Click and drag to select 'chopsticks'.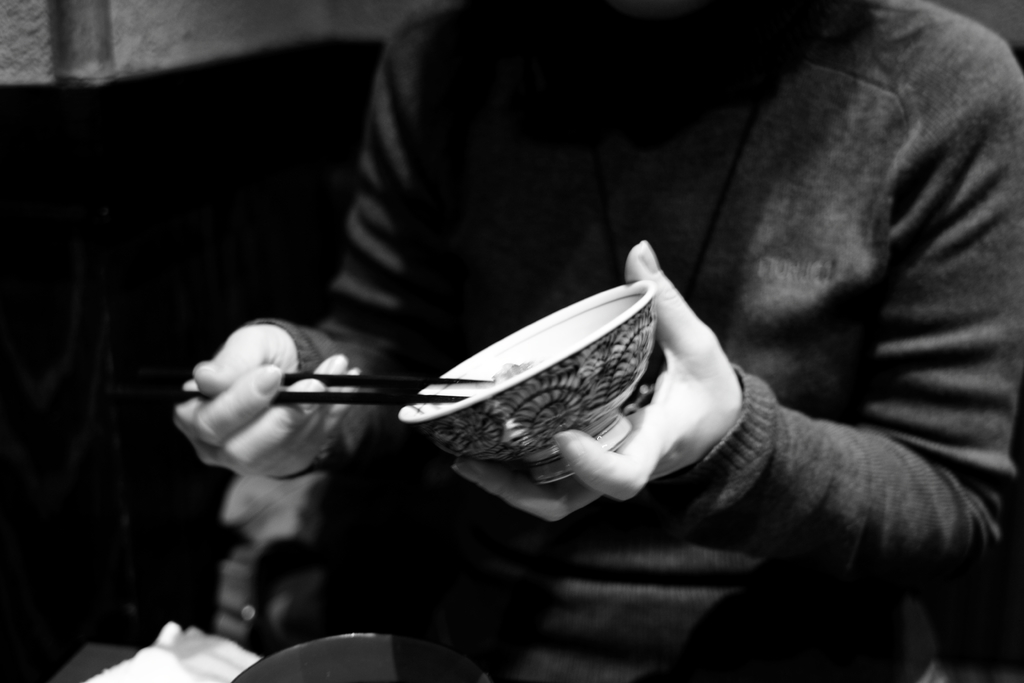
Selection: (173,371,490,406).
